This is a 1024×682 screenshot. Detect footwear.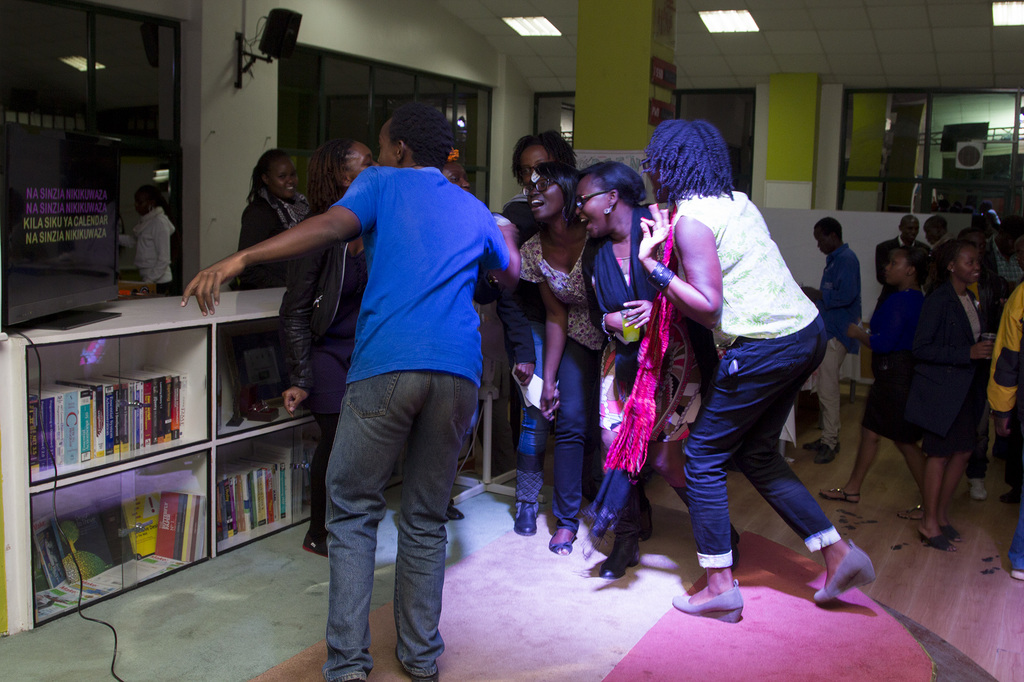
998,489,1023,504.
